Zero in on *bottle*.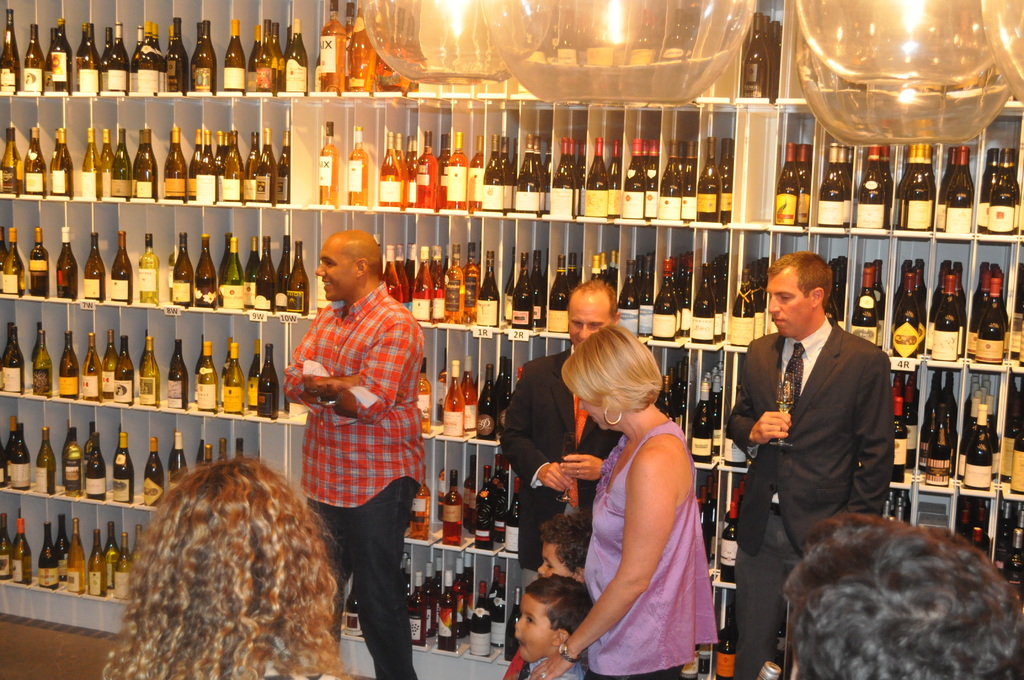
Zeroed in: crop(553, 134, 593, 219).
